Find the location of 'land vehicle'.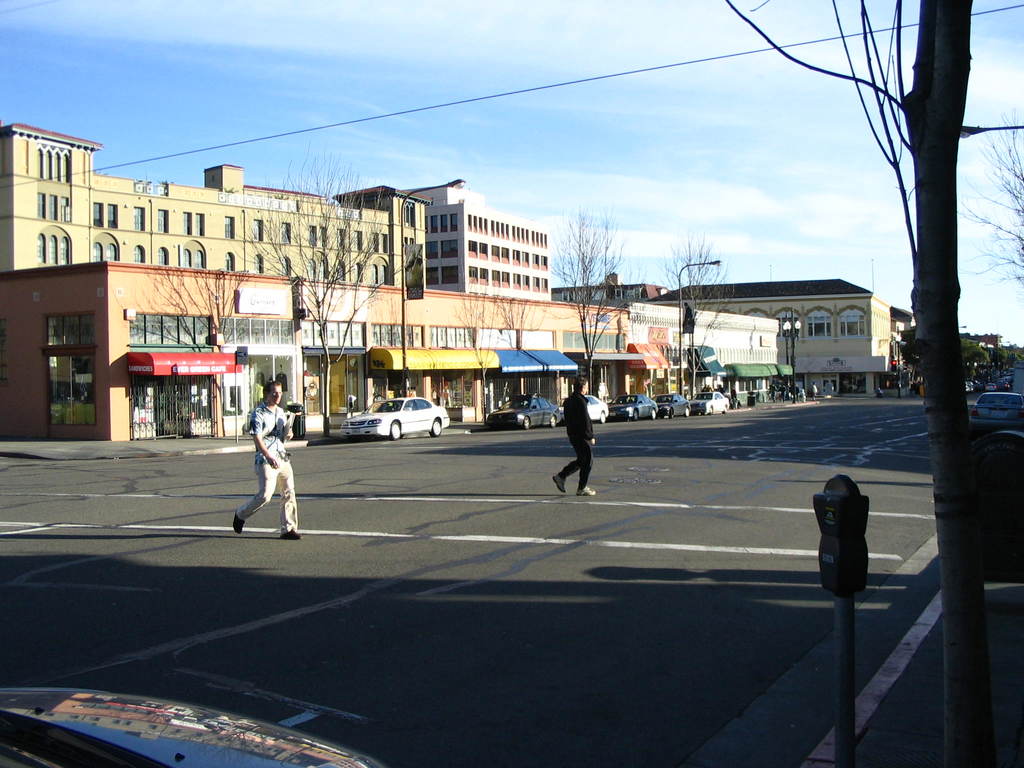
Location: <box>0,689,385,767</box>.
